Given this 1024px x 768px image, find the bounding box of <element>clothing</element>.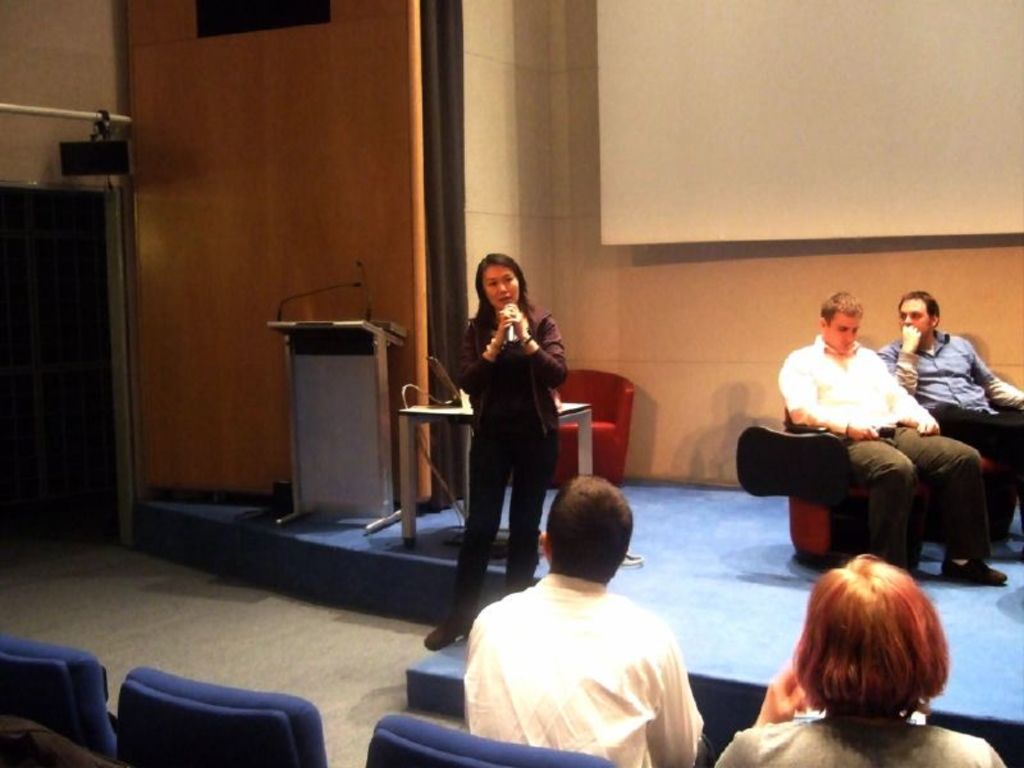
x1=452, y1=293, x2=570, y2=613.
